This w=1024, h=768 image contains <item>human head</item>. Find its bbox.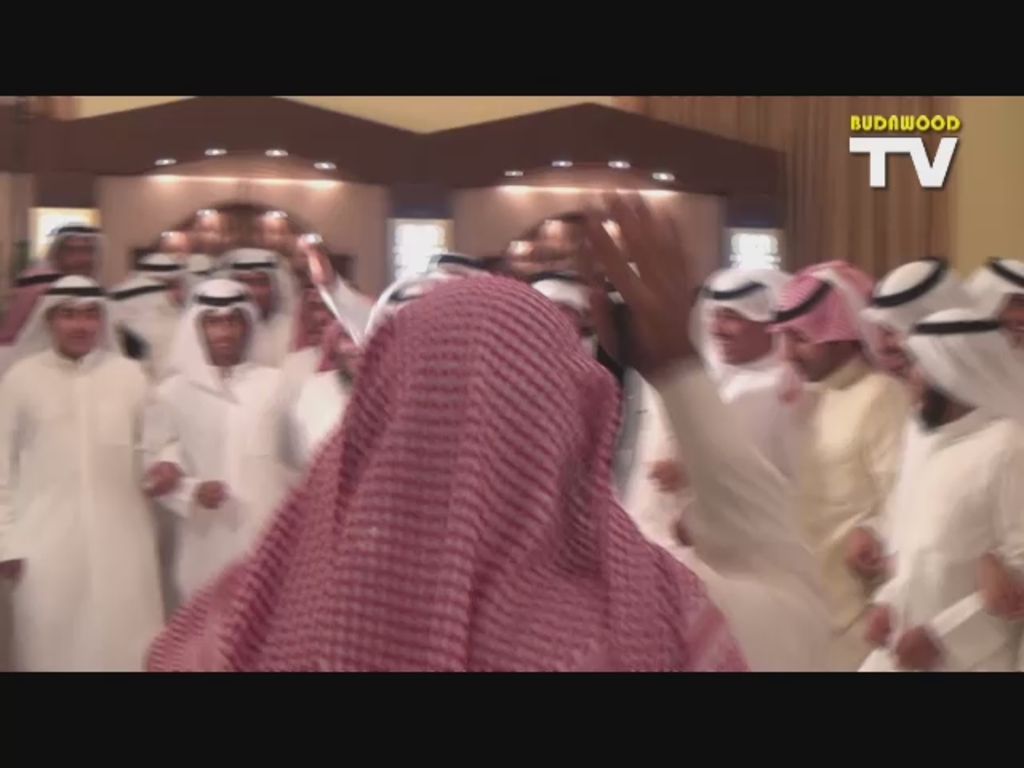
(190,282,258,358).
